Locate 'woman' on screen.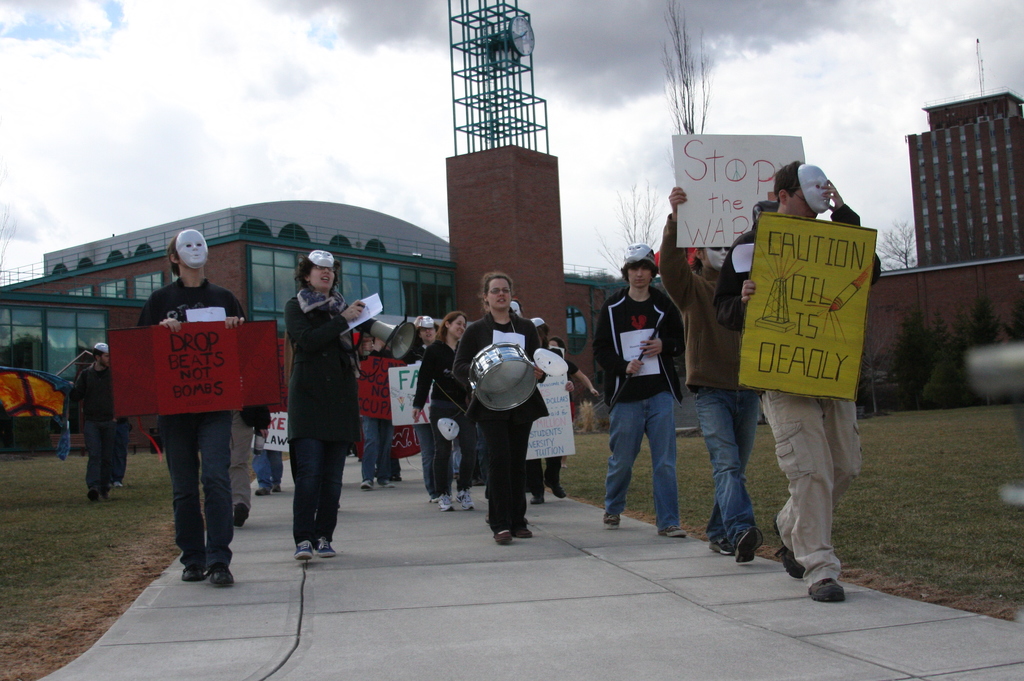
On screen at {"left": 281, "top": 253, "right": 377, "bottom": 559}.
